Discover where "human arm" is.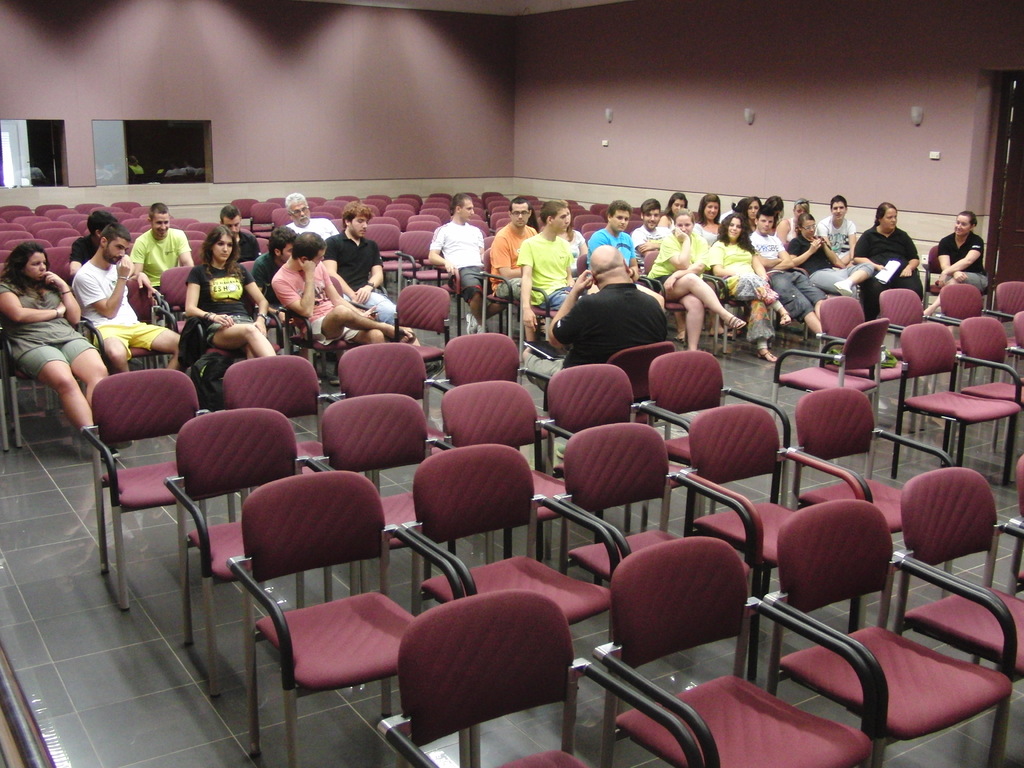
Discovered at <region>784, 236, 824, 273</region>.
